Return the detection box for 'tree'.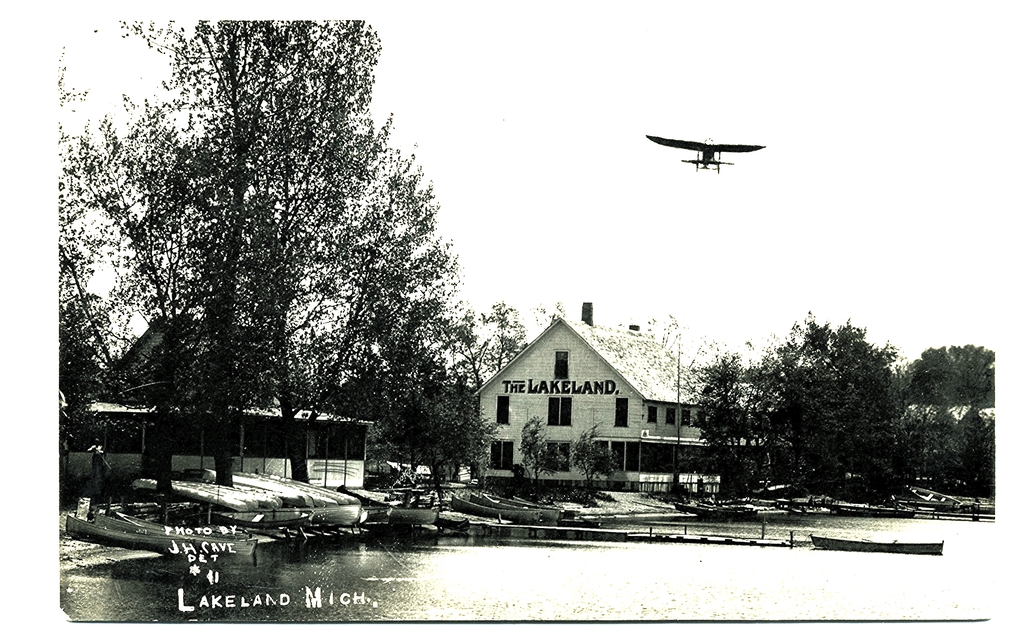
[x1=443, y1=295, x2=545, y2=381].
